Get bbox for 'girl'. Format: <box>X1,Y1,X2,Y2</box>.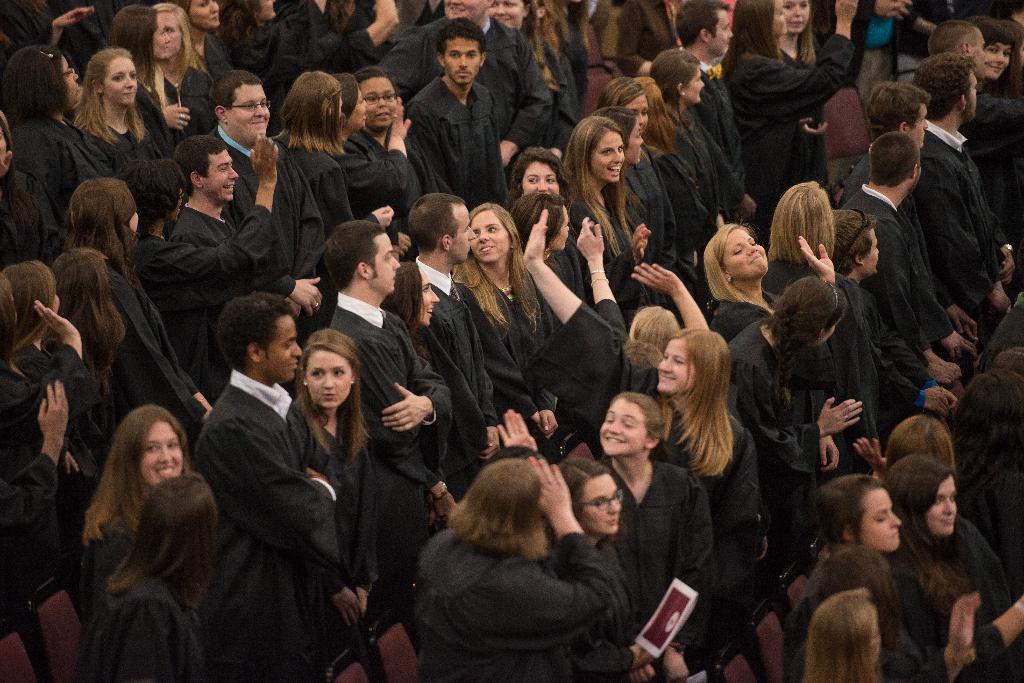
<box>790,542,975,682</box>.
